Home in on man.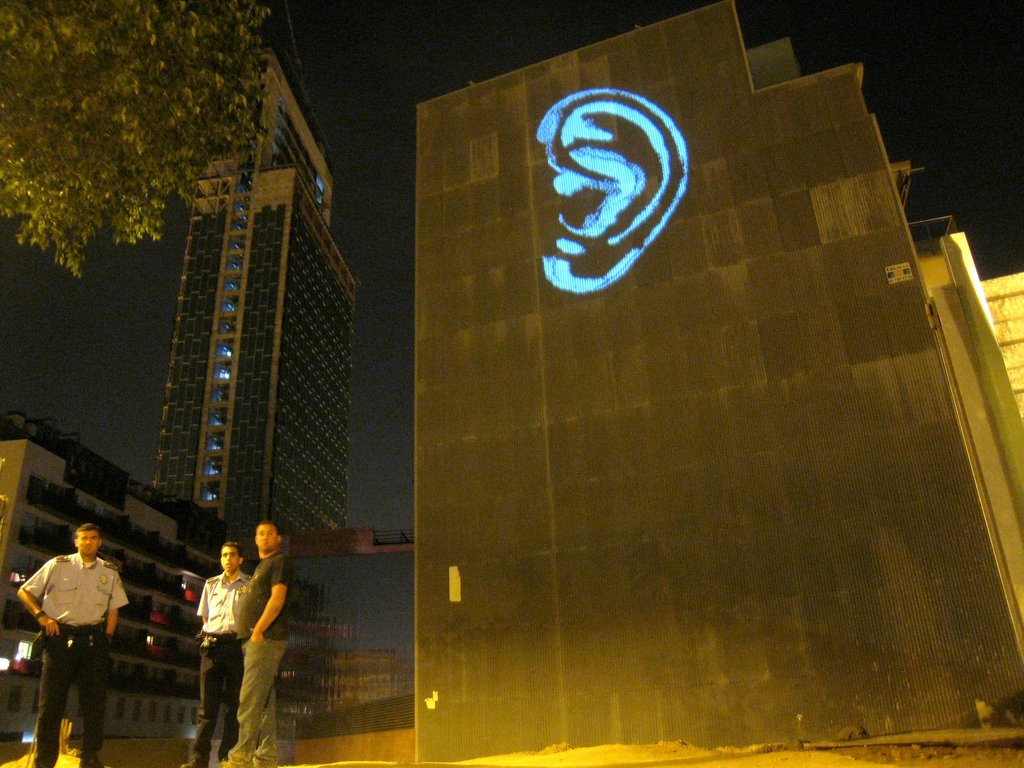
Homed in at (x1=221, y1=517, x2=287, y2=767).
